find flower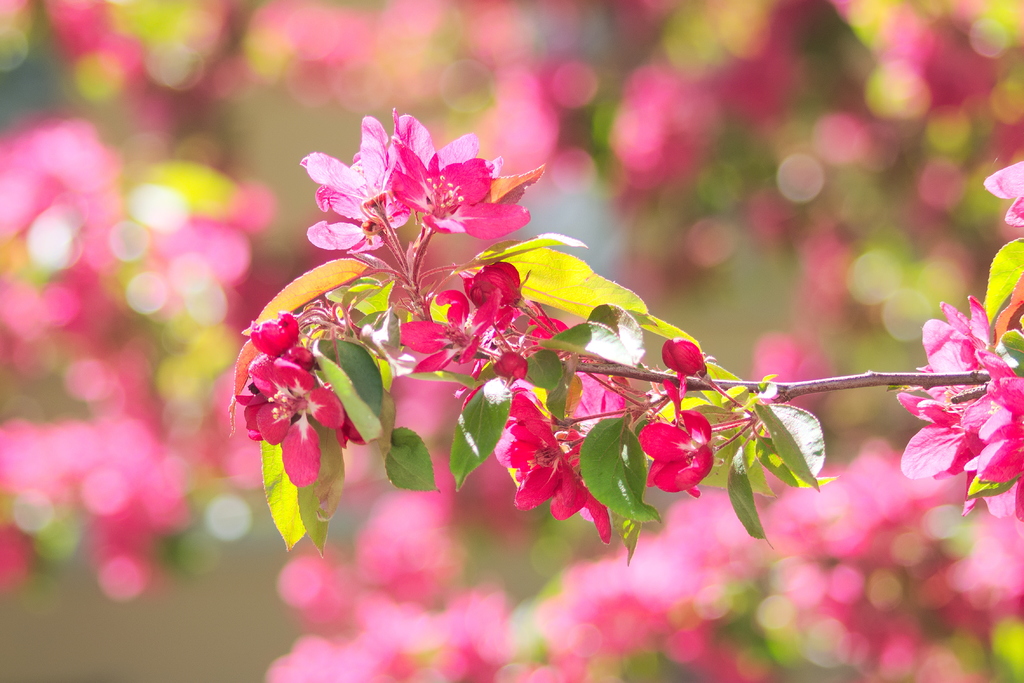
locate(654, 407, 728, 509)
